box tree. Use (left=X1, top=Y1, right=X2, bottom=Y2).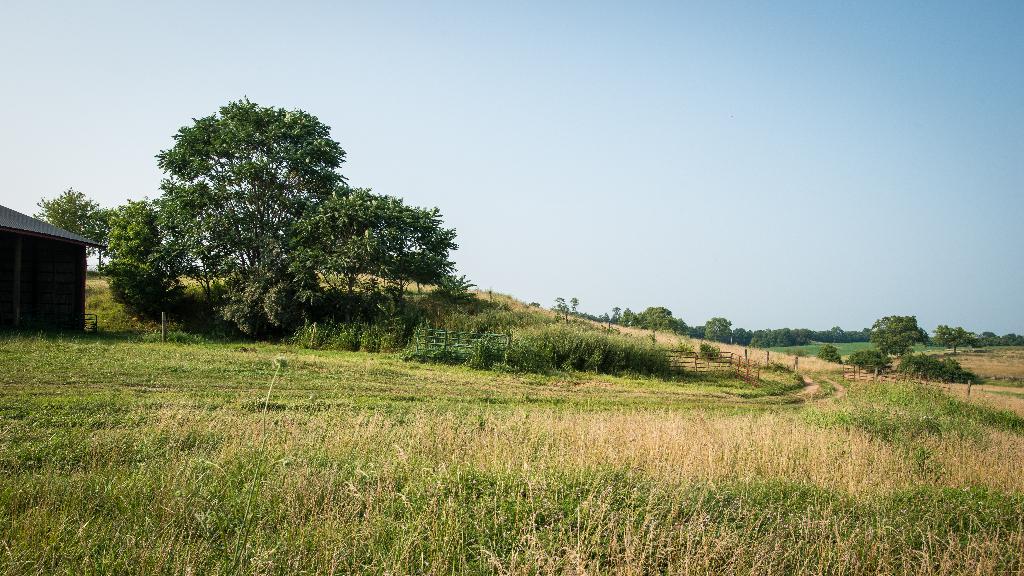
(left=755, top=328, right=769, bottom=348).
